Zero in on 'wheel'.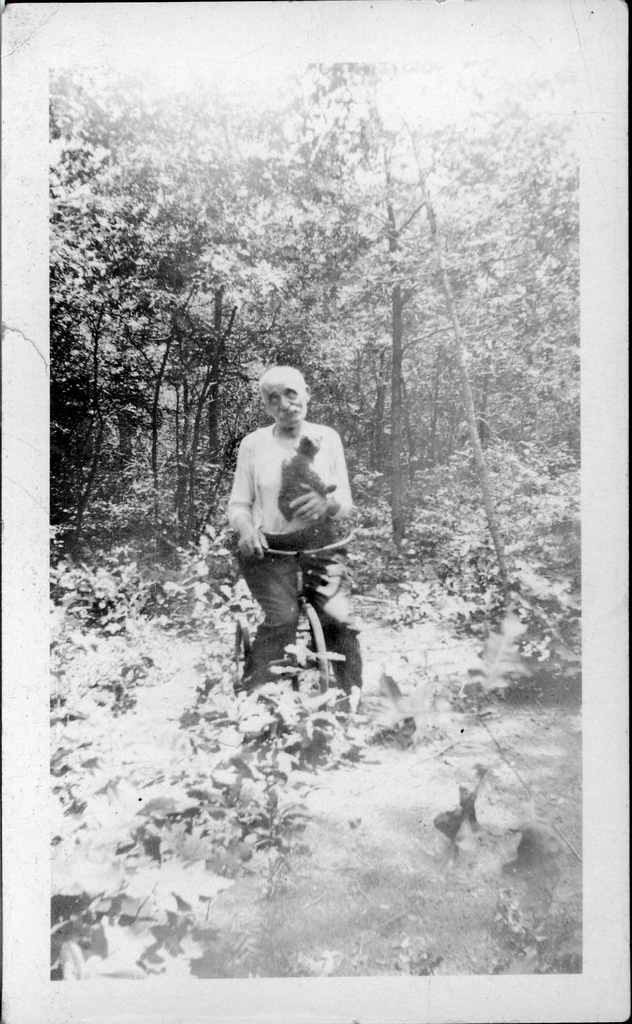
Zeroed in: rect(305, 604, 327, 698).
